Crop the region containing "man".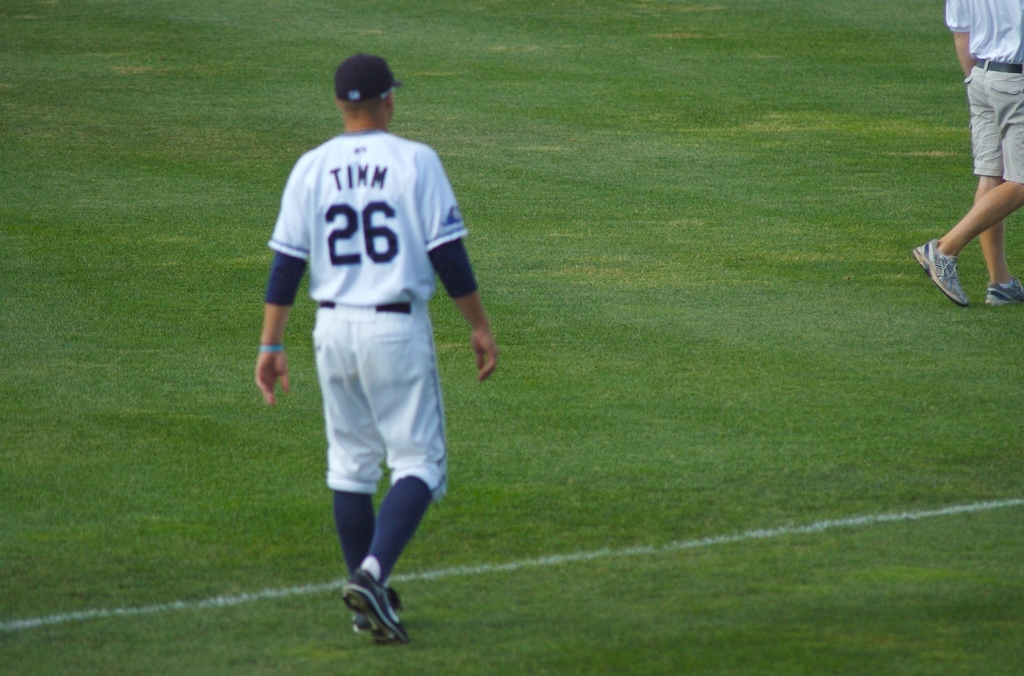
Crop region: locate(239, 42, 486, 659).
